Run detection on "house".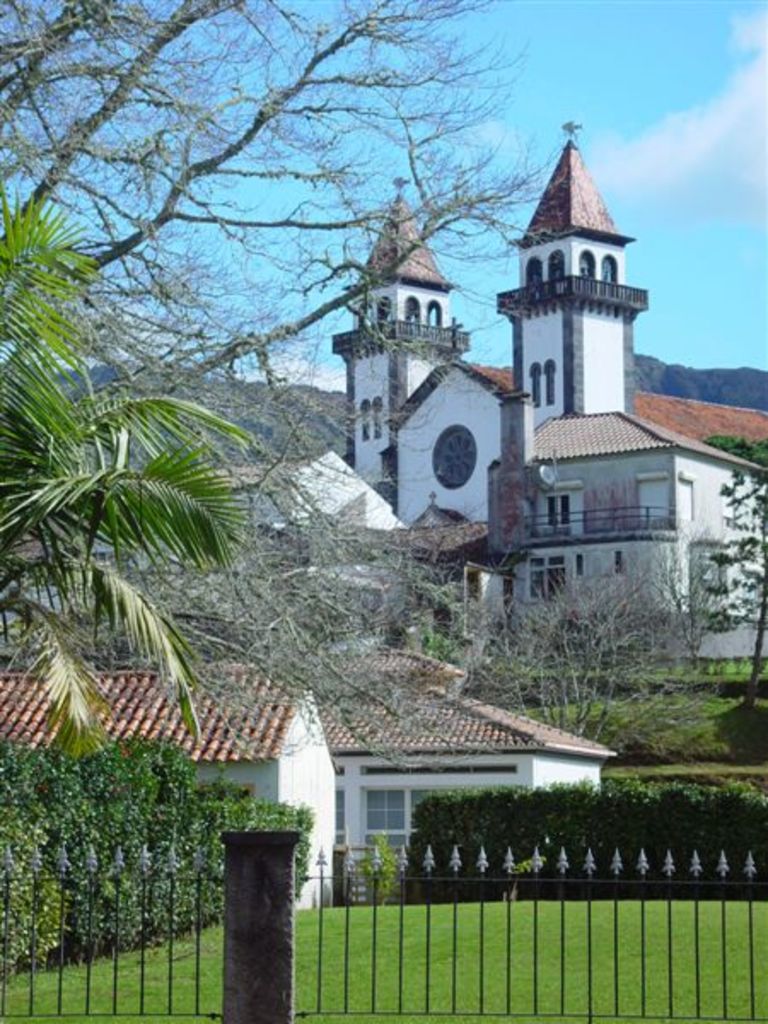
Result: x1=300 y1=645 x2=616 y2=893.
